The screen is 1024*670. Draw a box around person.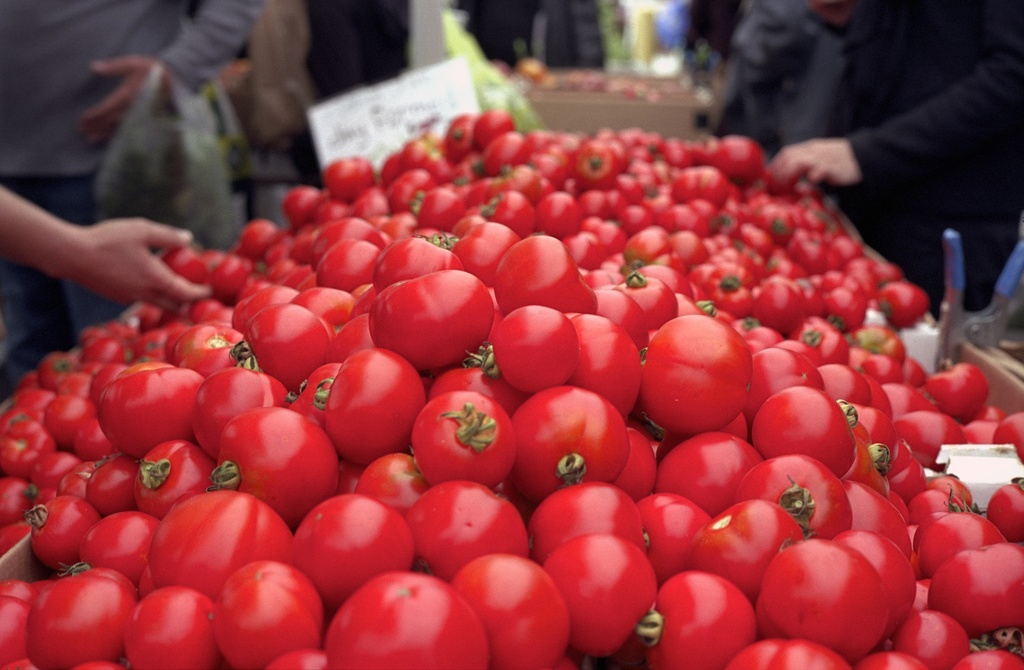
left=0, top=0, right=278, bottom=410.
